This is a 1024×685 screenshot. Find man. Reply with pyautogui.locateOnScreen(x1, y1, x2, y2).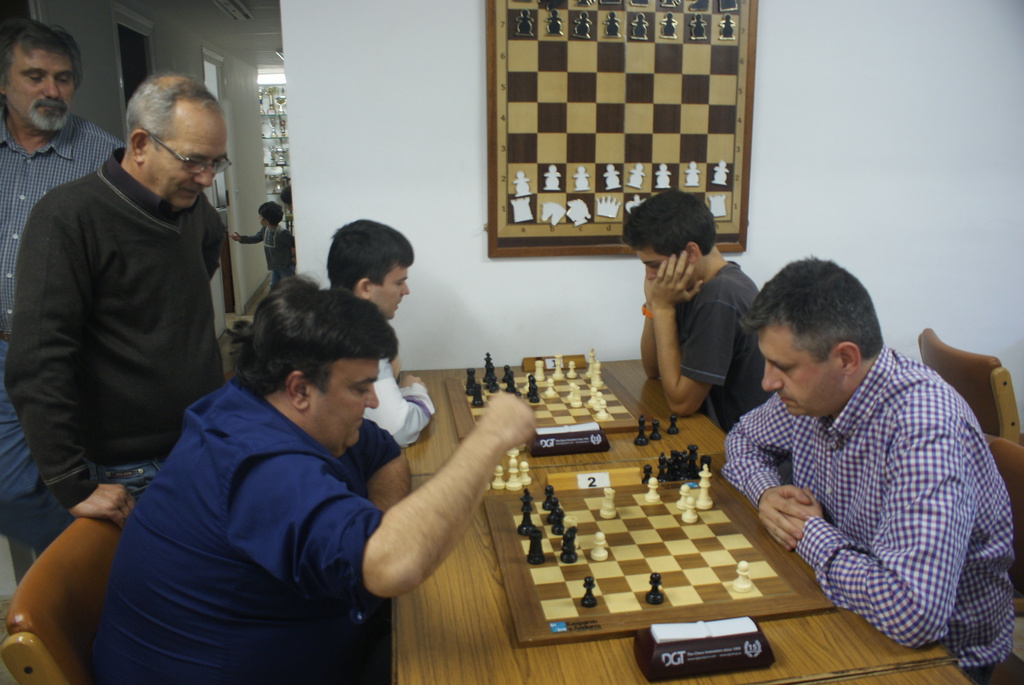
pyautogui.locateOnScreen(719, 255, 1012, 684).
